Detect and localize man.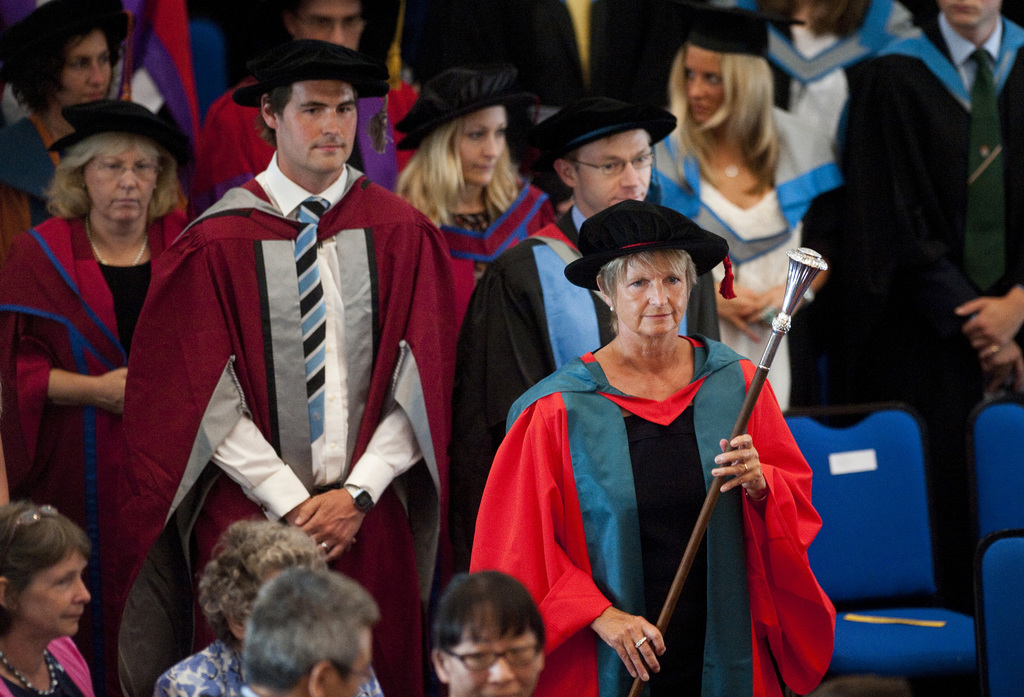
Localized at BBox(124, 36, 473, 696).
